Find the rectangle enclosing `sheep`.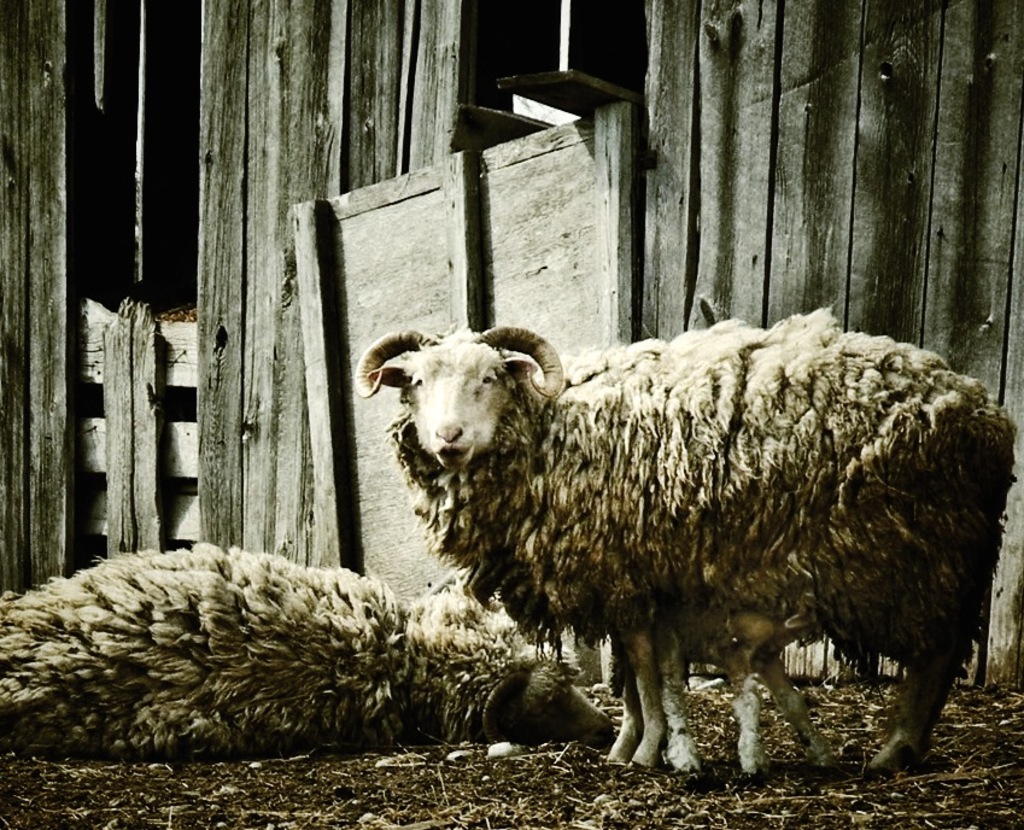
357/308/1014/778.
